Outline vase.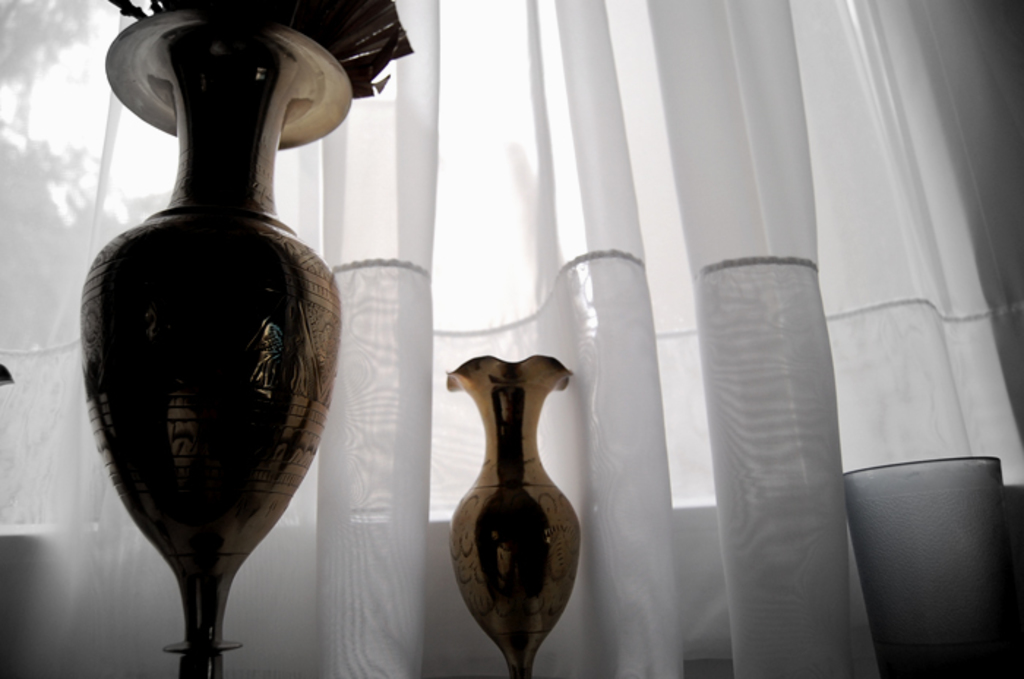
Outline: pyautogui.locateOnScreen(73, 0, 413, 678).
